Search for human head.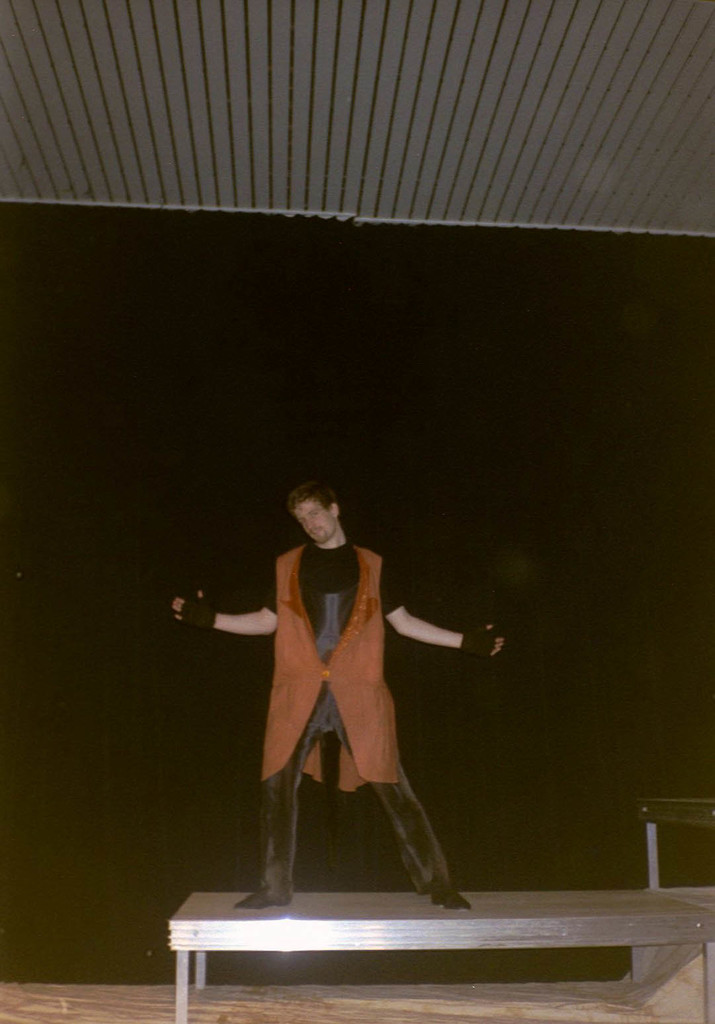
Found at bbox(265, 470, 355, 544).
